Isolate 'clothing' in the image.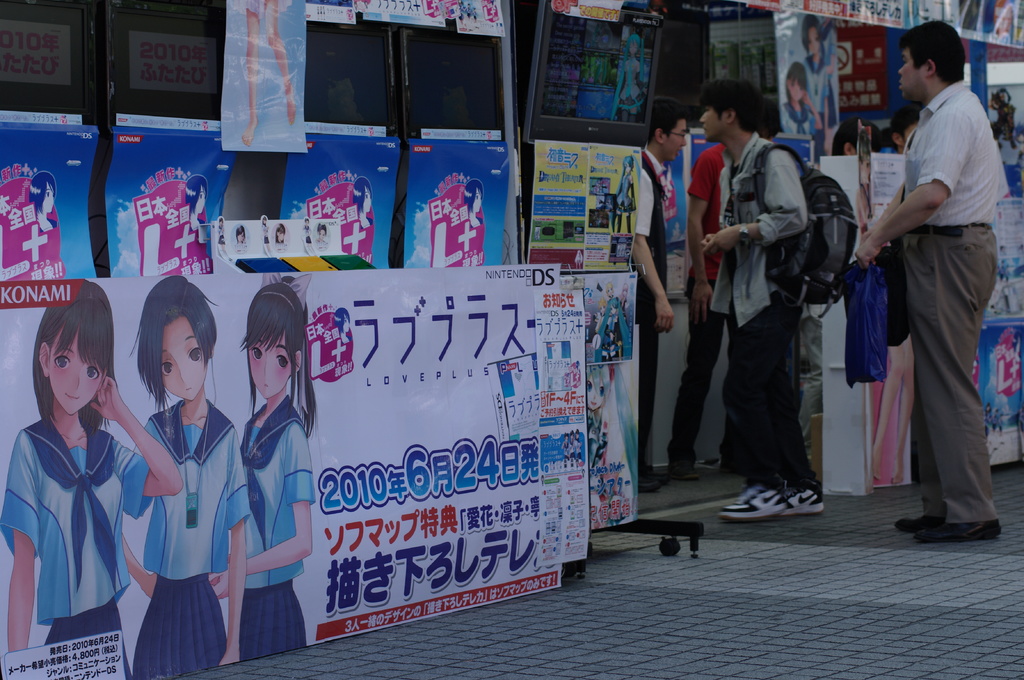
Isolated region: {"x1": 358, "y1": 214, "x2": 374, "y2": 233}.
